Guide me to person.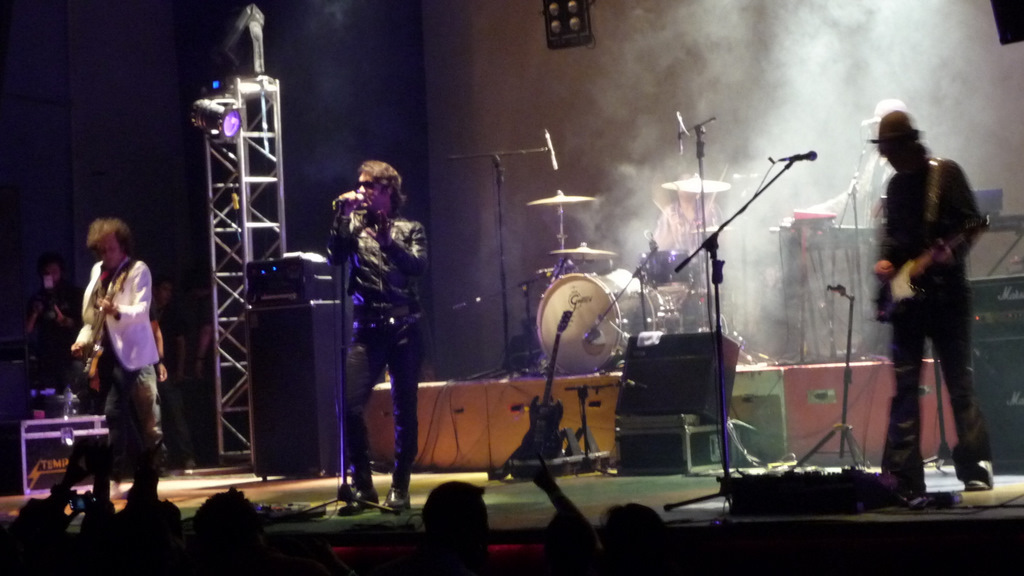
Guidance: [left=23, top=261, right=82, bottom=407].
